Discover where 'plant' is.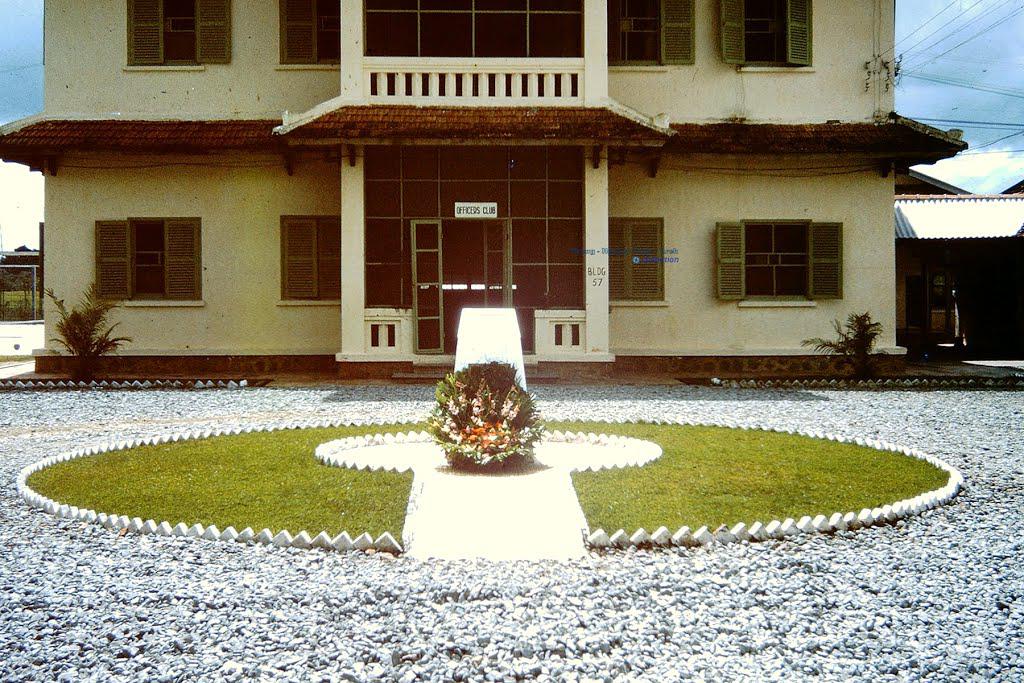
Discovered at x1=800, y1=306, x2=888, y2=380.
